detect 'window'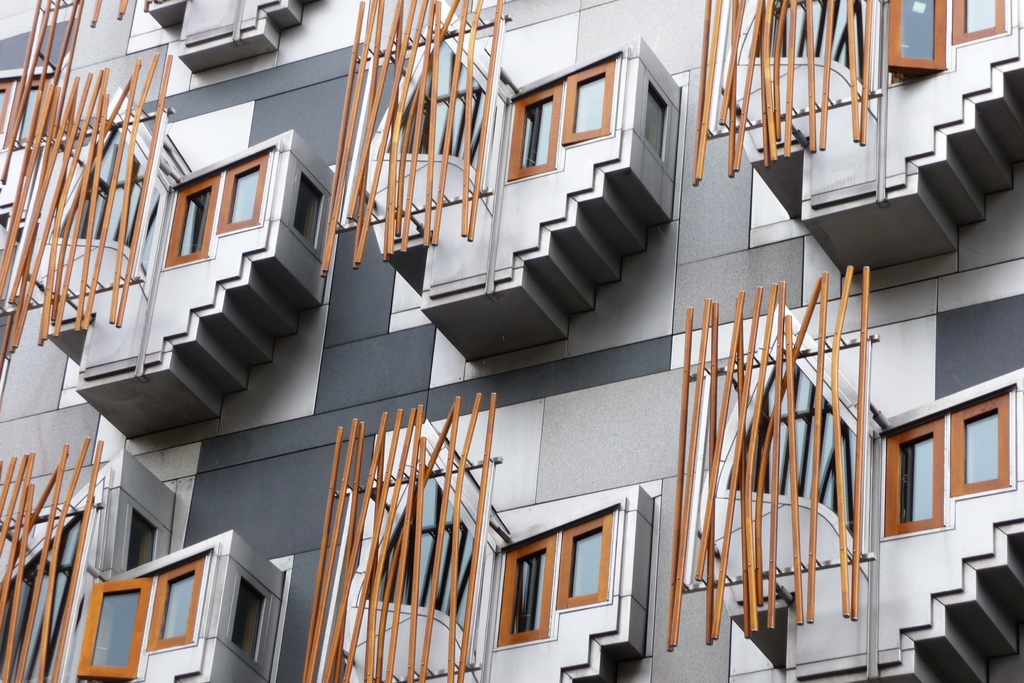
region(950, 0, 998, 42)
